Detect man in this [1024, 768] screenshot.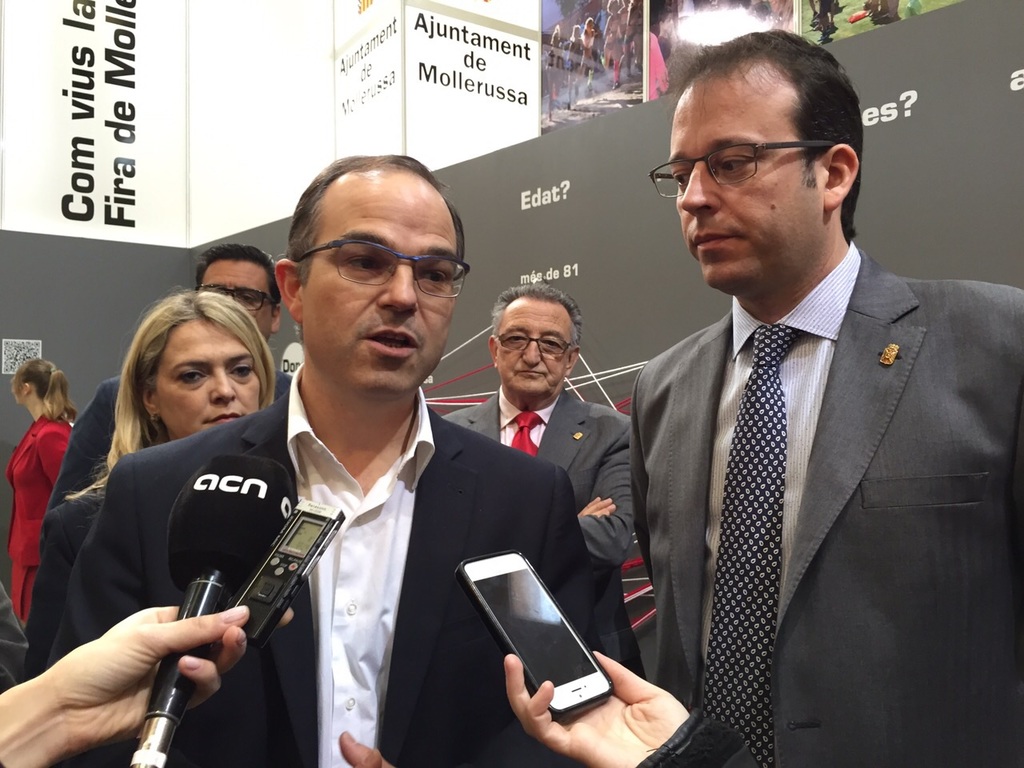
Detection: [left=40, top=234, right=290, bottom=514].
